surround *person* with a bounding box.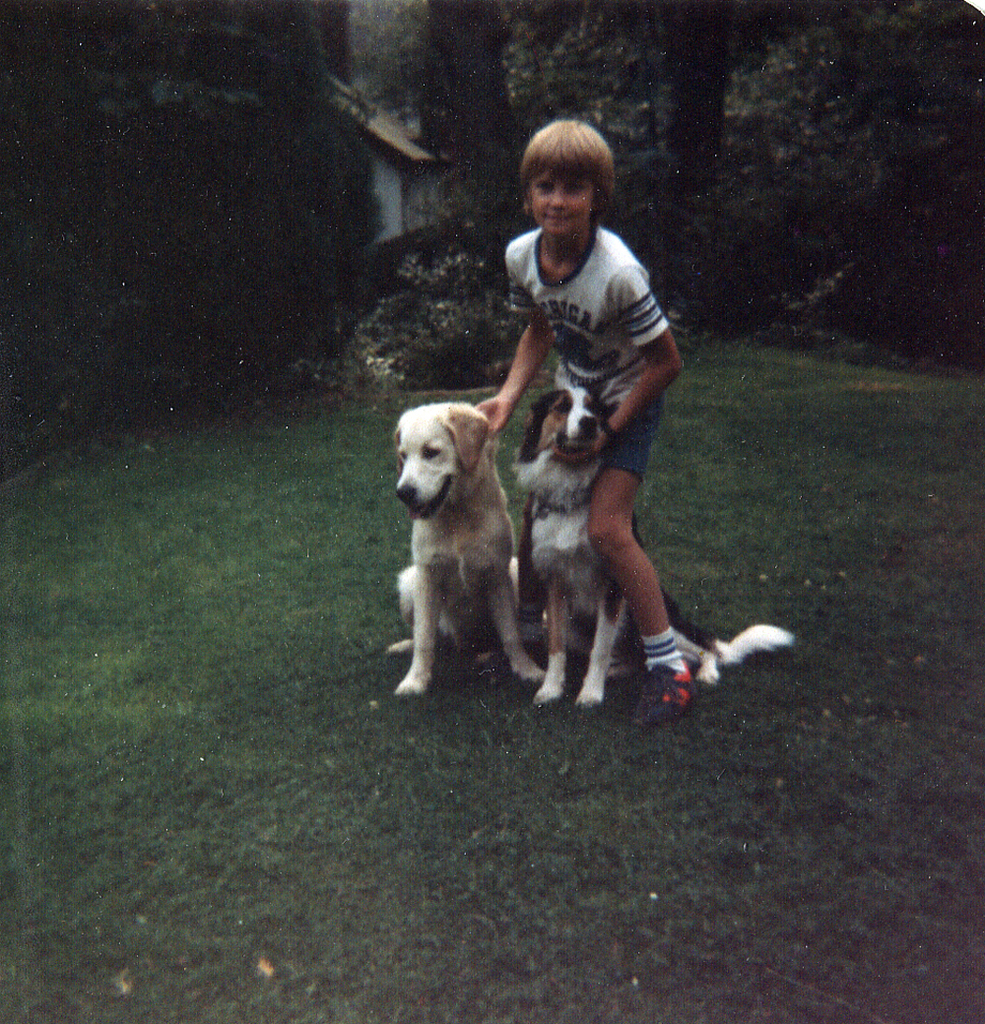
region(479, 98, 693, 719).
